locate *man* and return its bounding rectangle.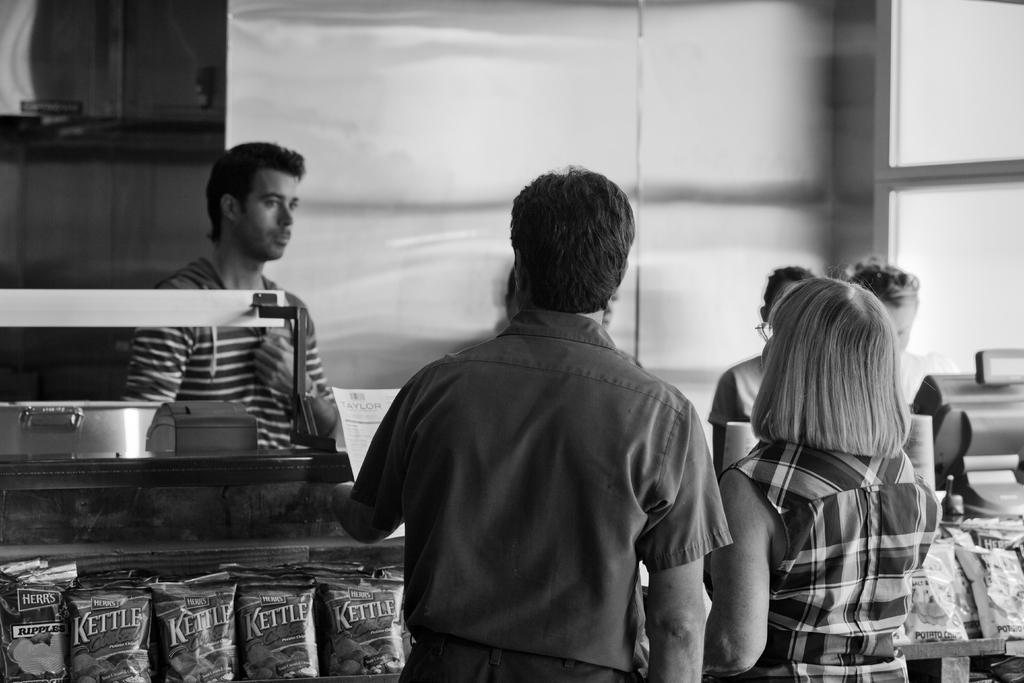
left=321, top=164, right=730, bottom=682.
